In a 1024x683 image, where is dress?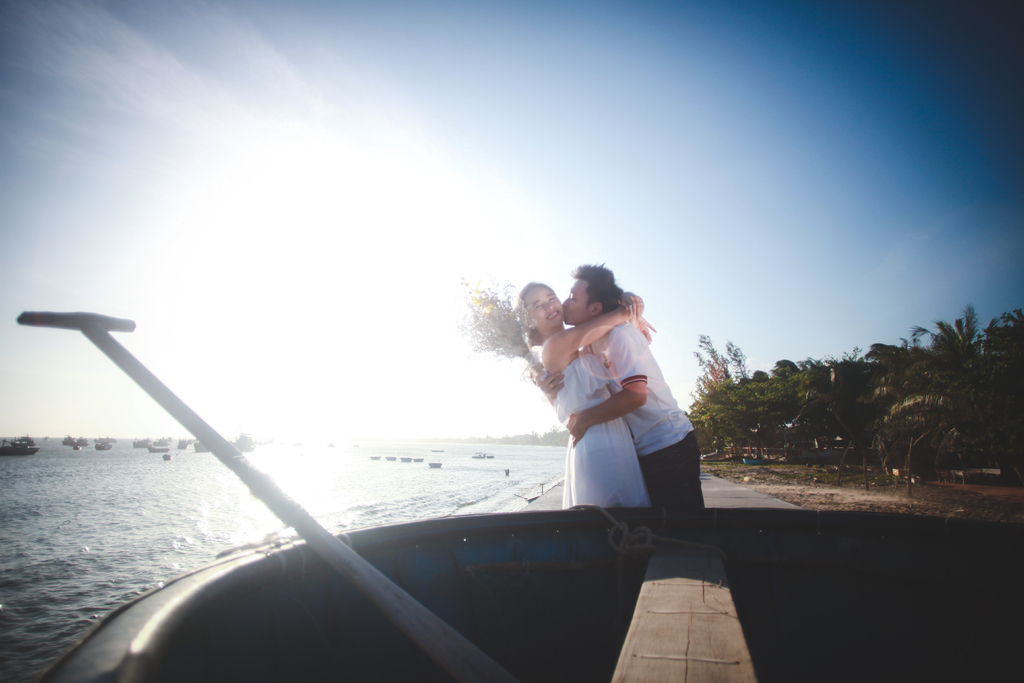
555,346,653,506.
